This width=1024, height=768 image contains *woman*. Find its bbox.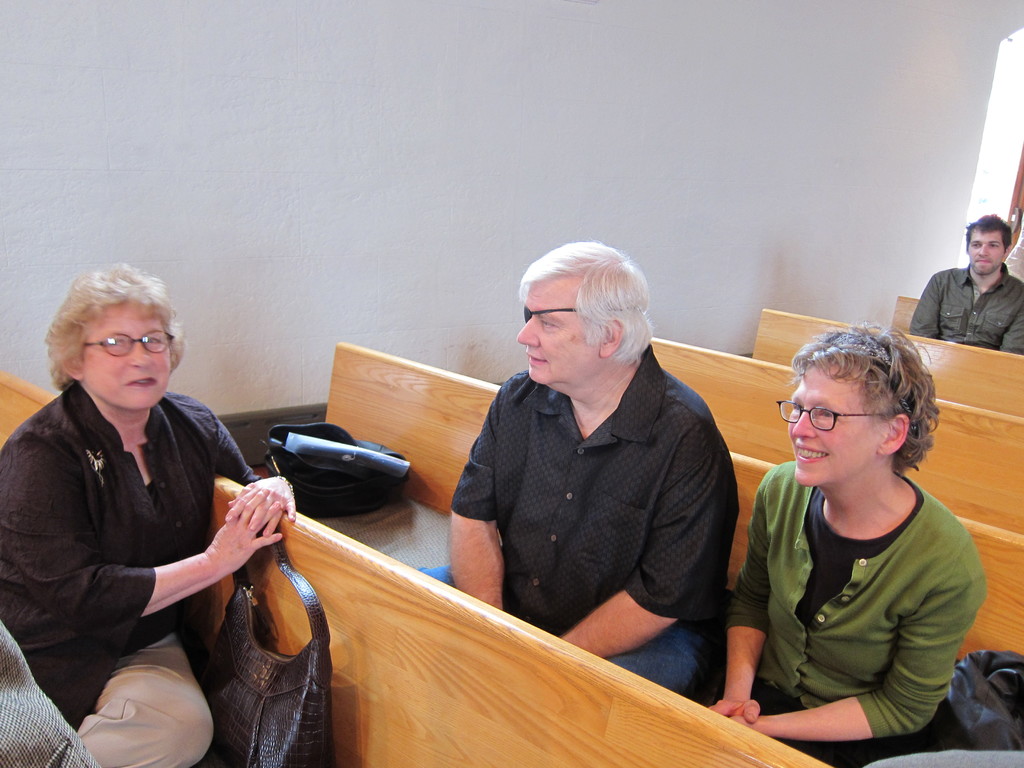
x1=707, y1=323, x2=989, y2=767.
